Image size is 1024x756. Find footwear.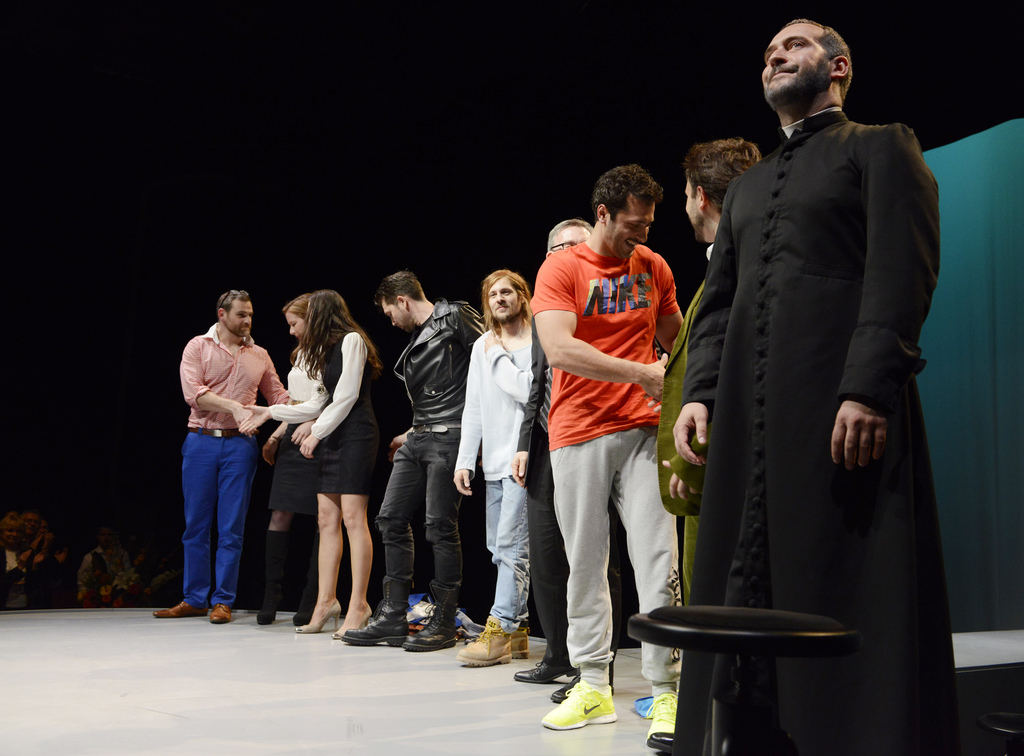
bbox=(252, 529, 277, 627).
